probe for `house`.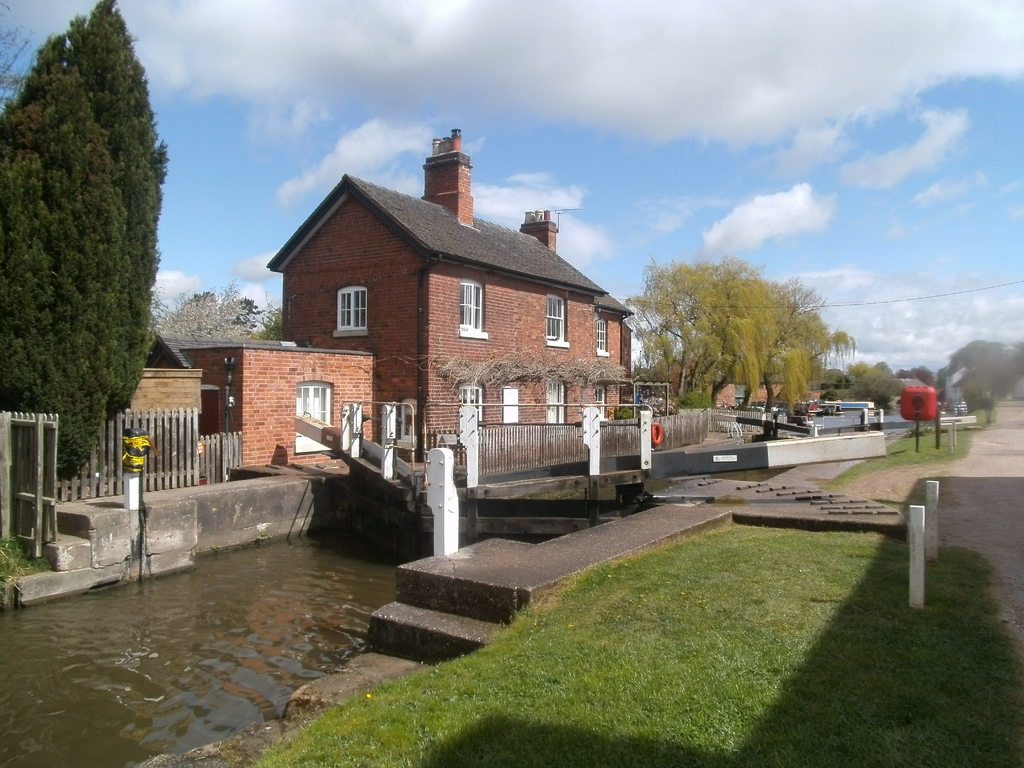
Probe result: bbox=[138, 336, 376, 472].
